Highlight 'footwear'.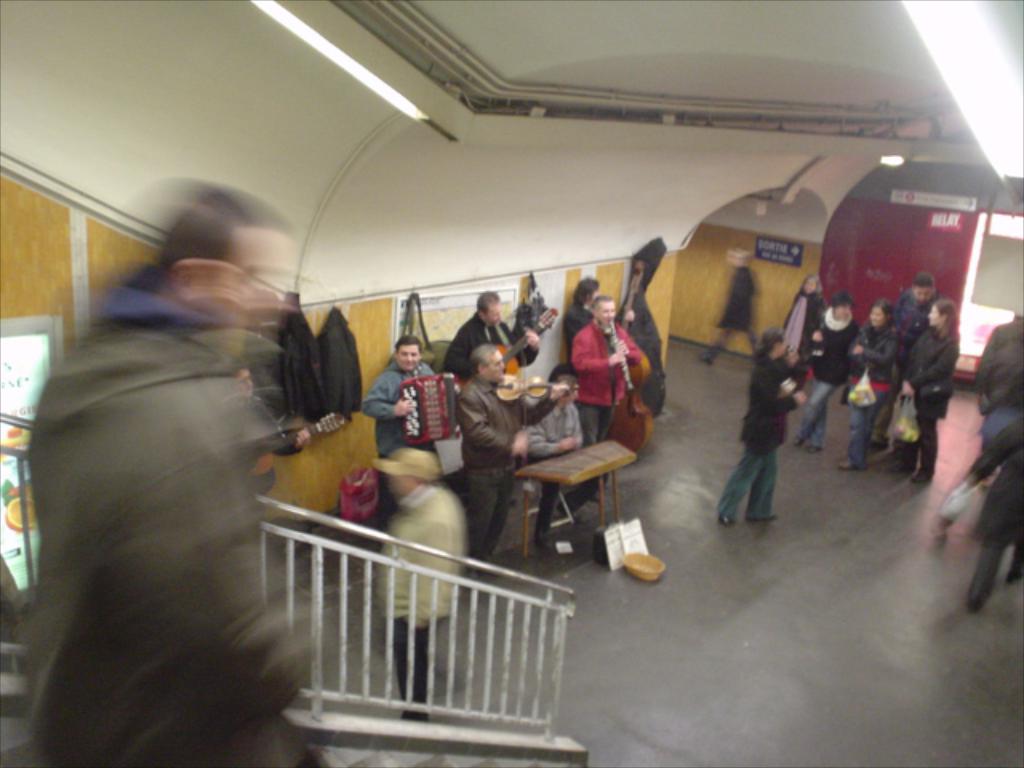
Highlighted region: rect(594, 475, 610, 493).
